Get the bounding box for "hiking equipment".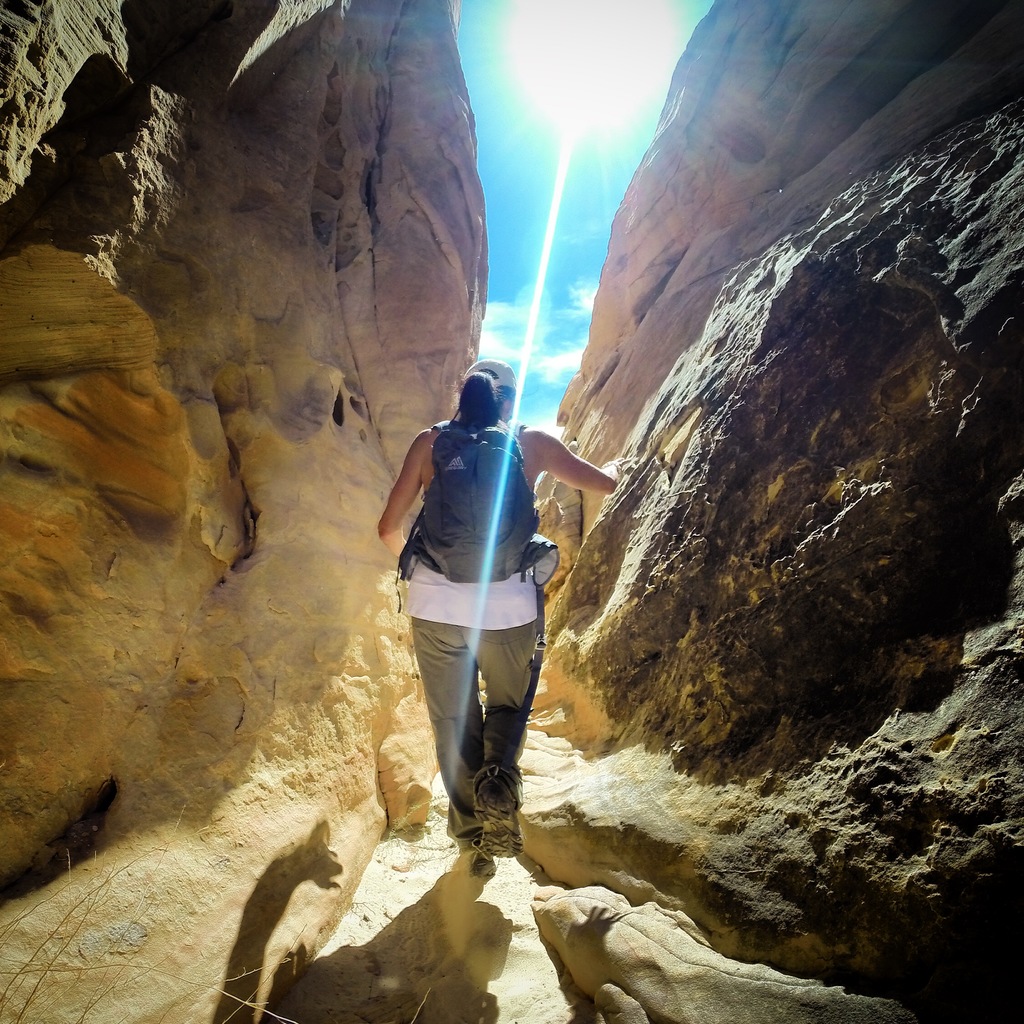
453:844:497:879.
